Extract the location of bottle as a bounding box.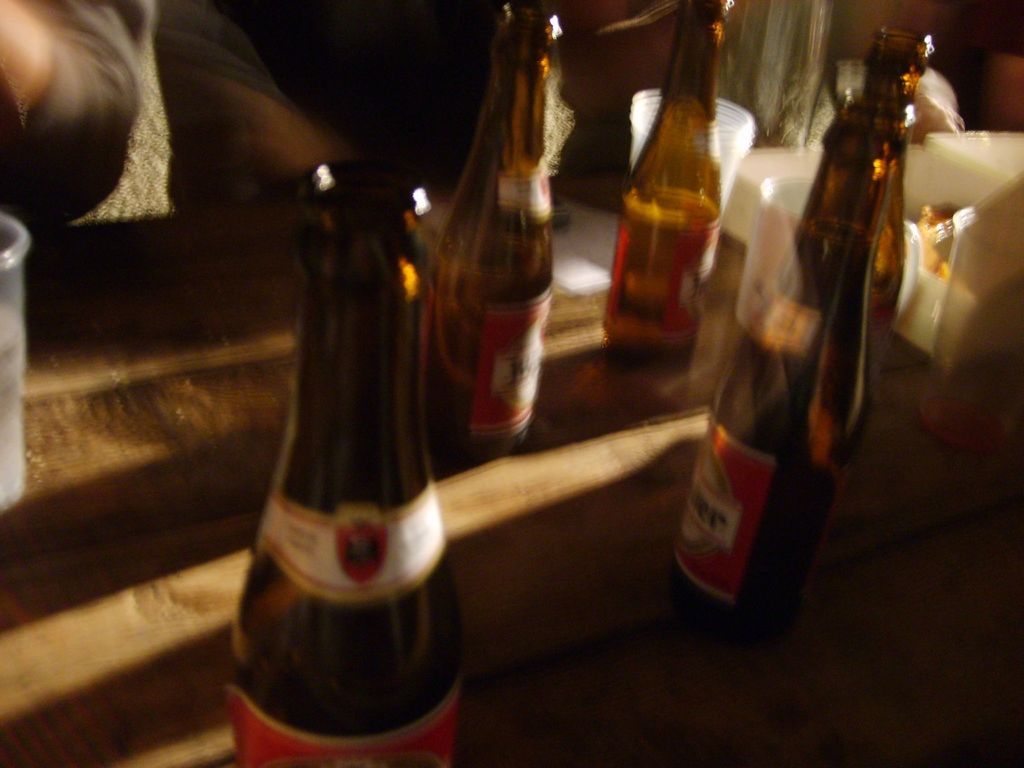
<bbox>598, 1, 716, 367</bbox>.
